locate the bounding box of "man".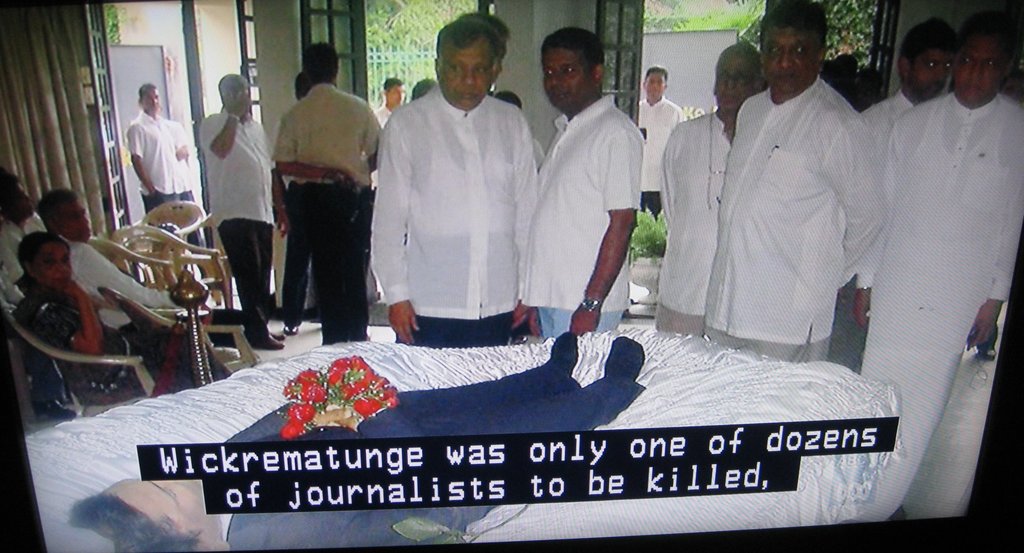
Bounding box: bbox=(659, 38, 774, 330).
